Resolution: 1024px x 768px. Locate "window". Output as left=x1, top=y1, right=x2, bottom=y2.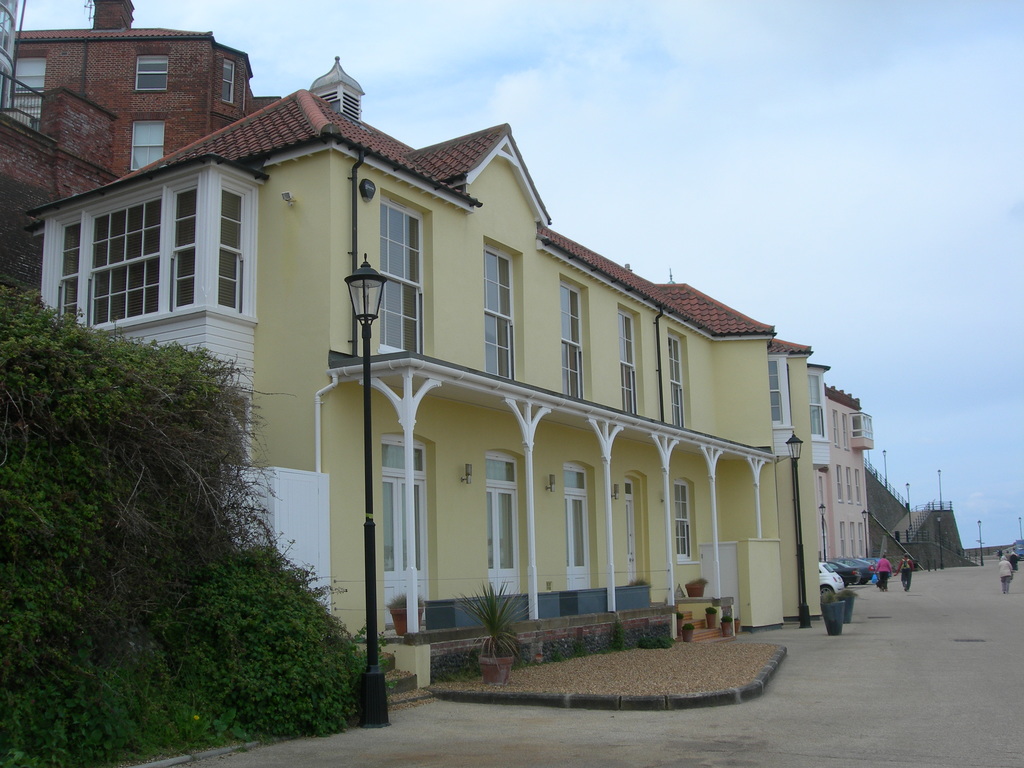
left=677, top=484, right=692, bottom=557.
